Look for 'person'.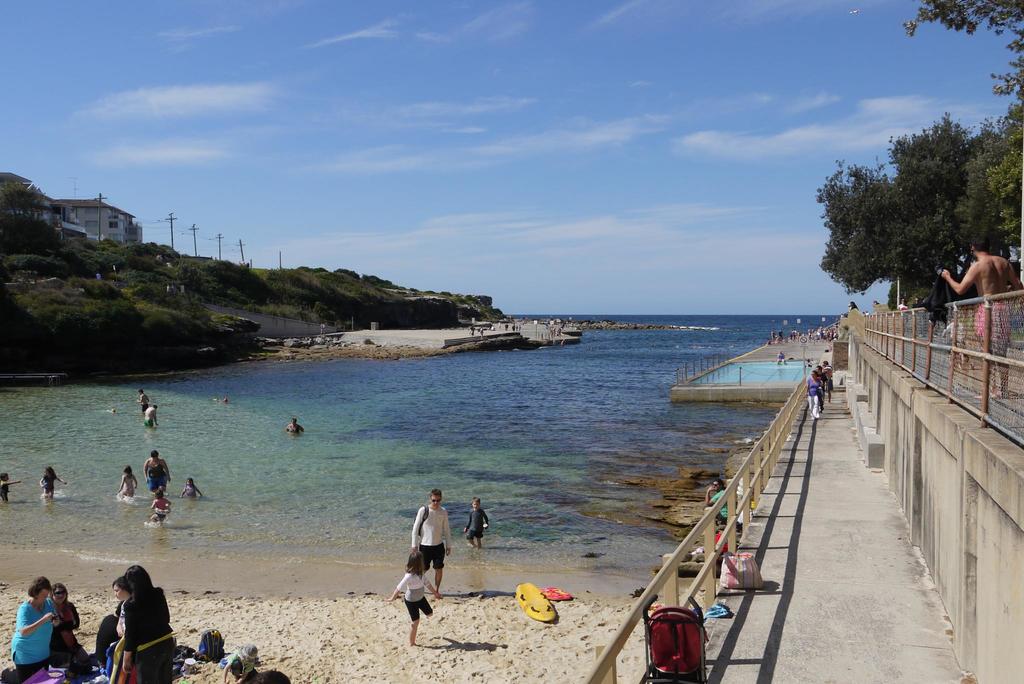
Found: [115, 466, 140, 503].
